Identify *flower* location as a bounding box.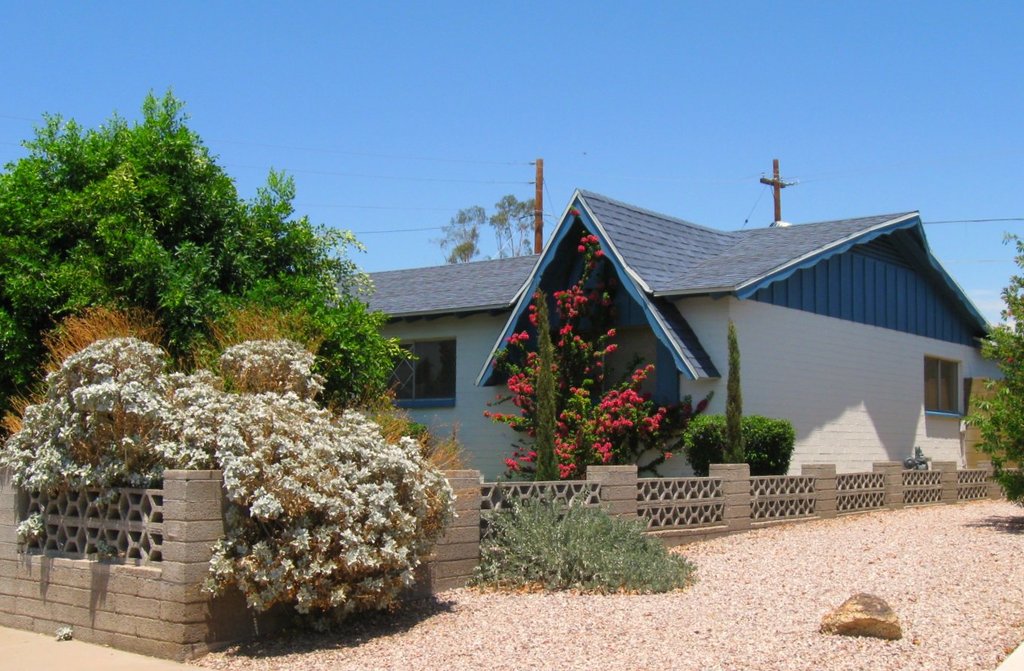
494,408,503,422.
